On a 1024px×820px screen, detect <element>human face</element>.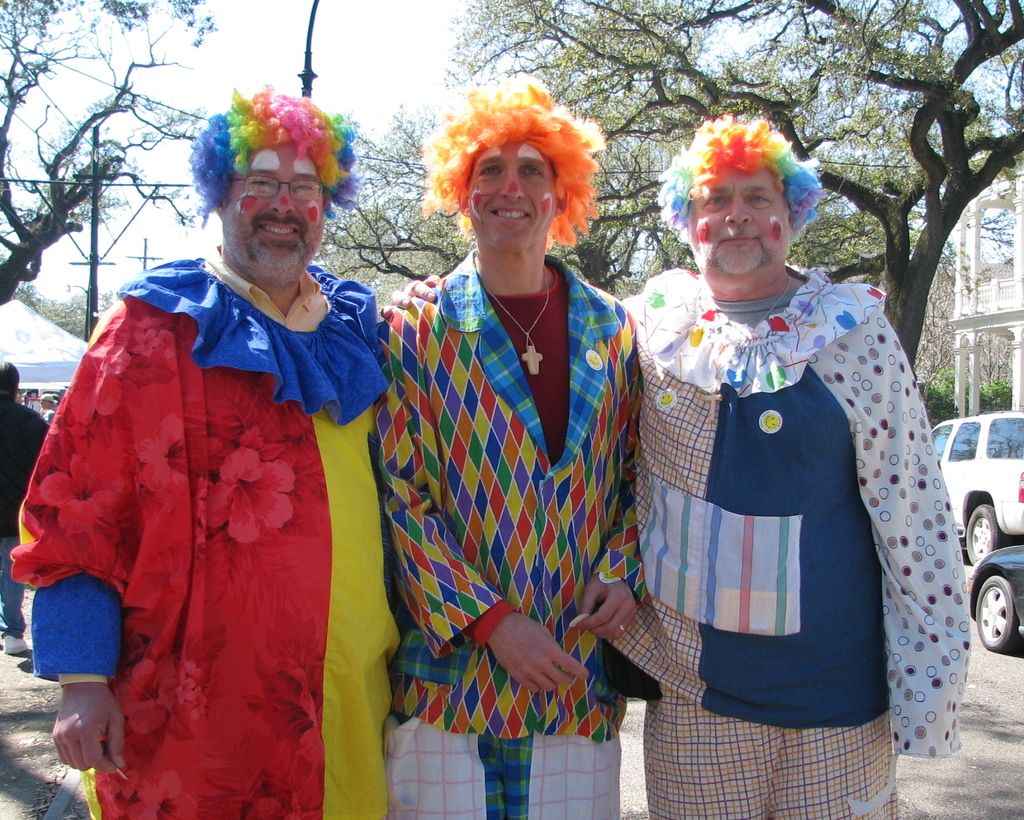
region(220, 138, 326, 280).
